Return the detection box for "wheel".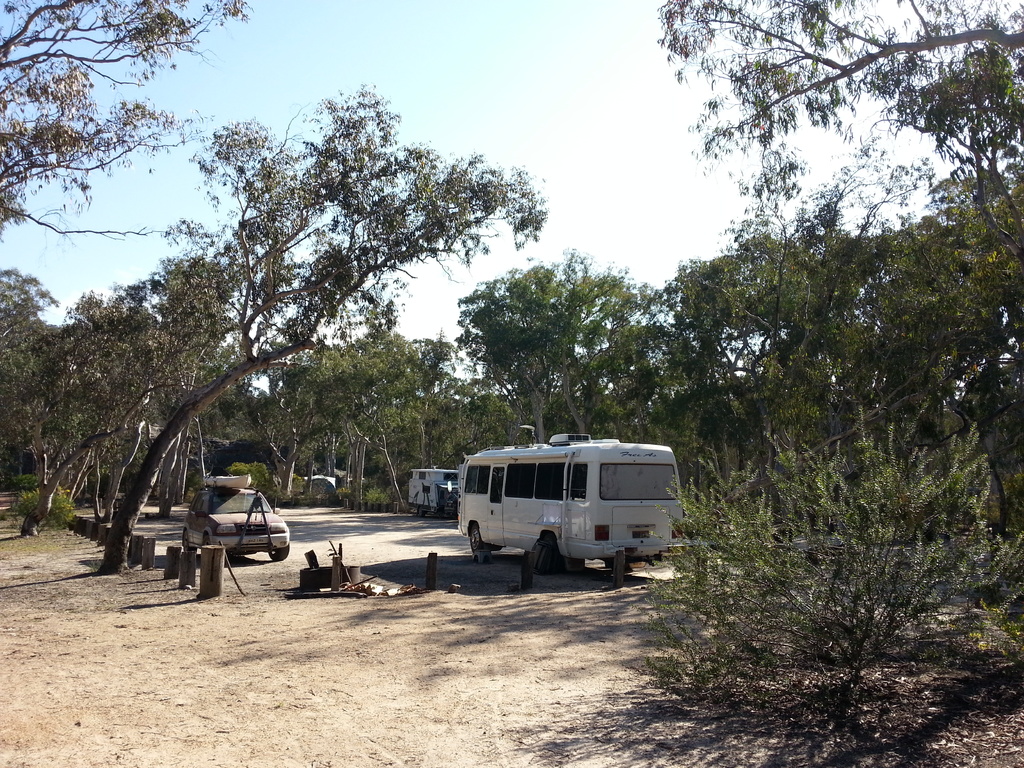
{"x1": 417, "y1": 508, "x2": 427, "y2": 517}.
